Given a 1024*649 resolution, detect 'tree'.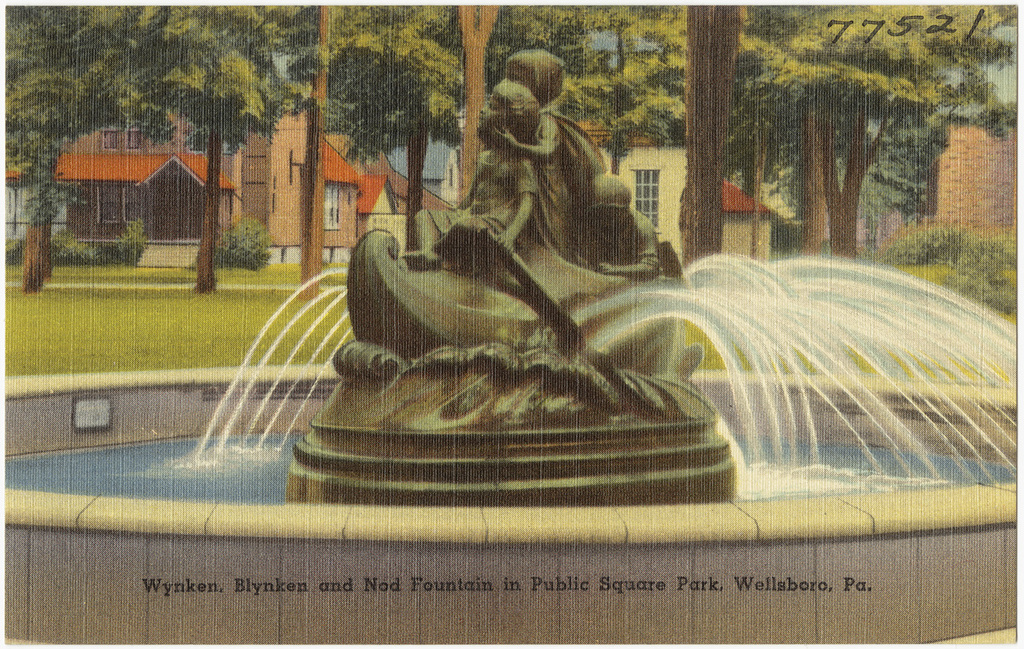
<region>332, 8, 460, 251</region>.
